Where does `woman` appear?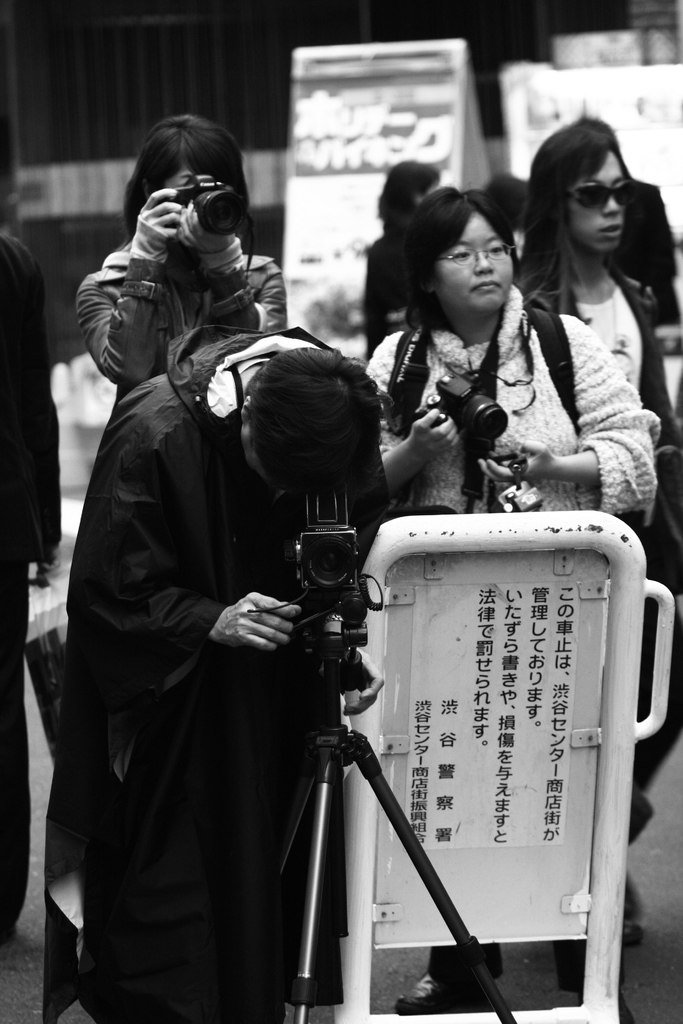
Appears at box(506, 116, 682, 950).
